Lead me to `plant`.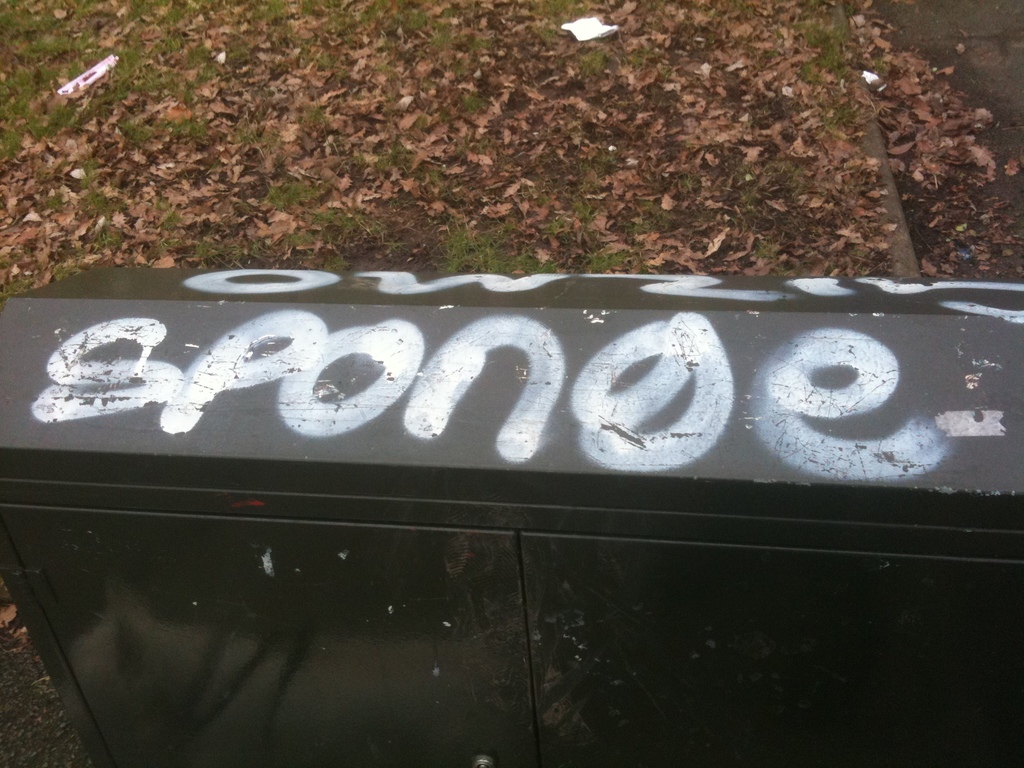
Lead to crop(87, 188, 123, 218).
